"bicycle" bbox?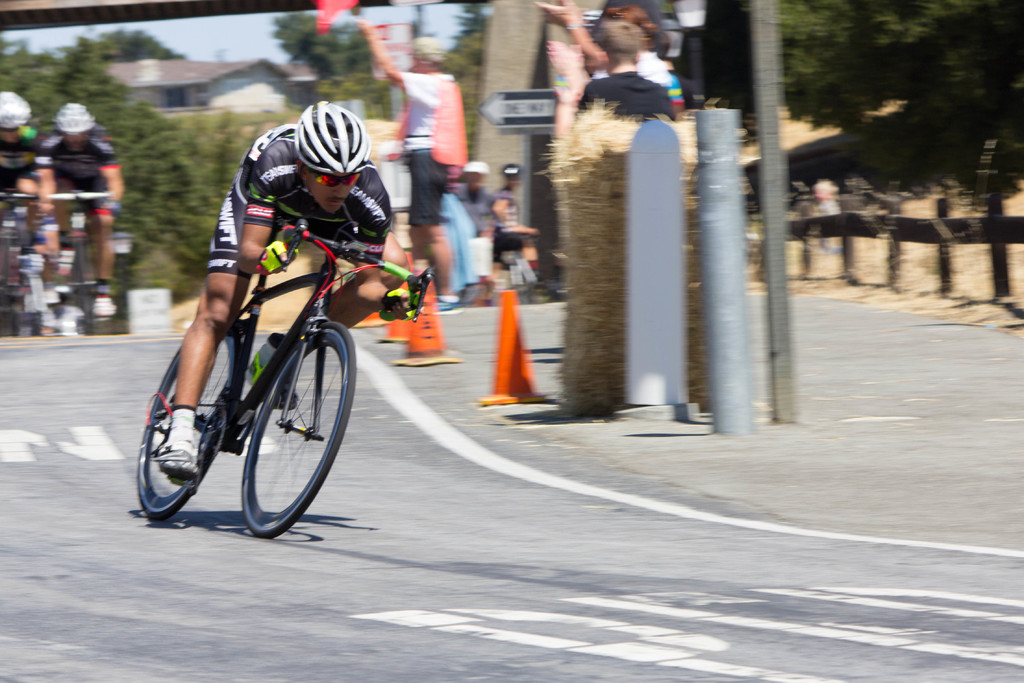
locate(0, 192, 53, 338)
